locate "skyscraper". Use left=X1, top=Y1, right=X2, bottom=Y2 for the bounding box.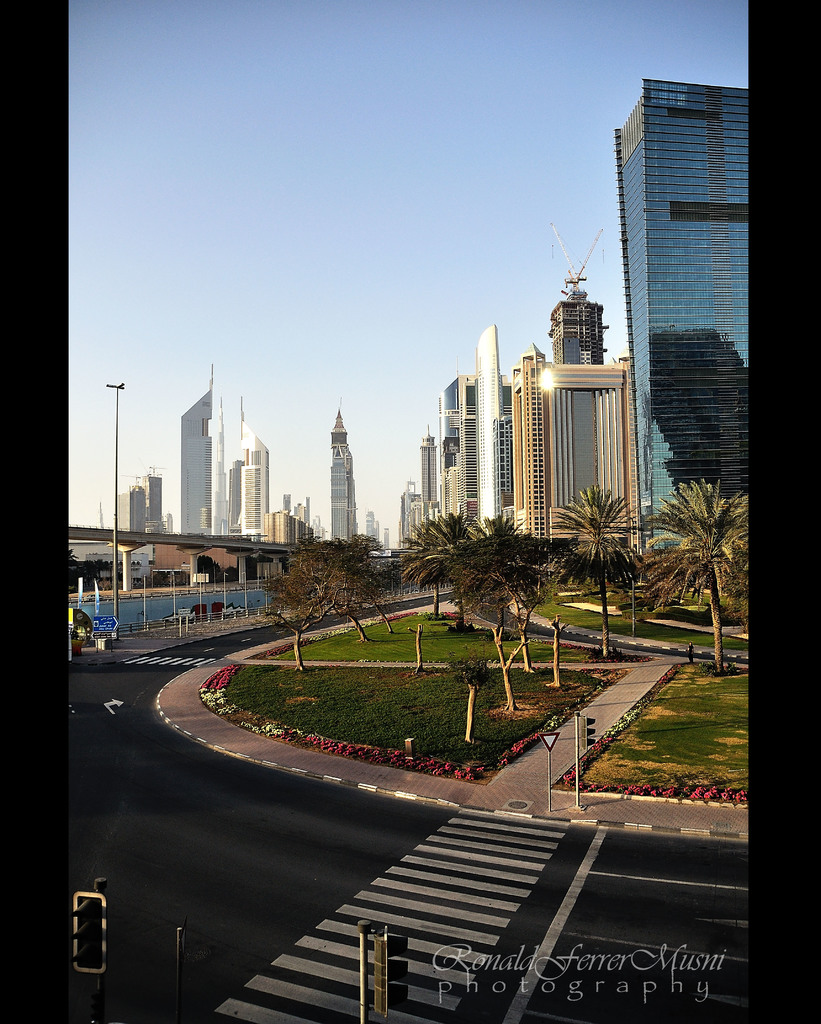
left=353, top=502, right=391, bottom=557.
